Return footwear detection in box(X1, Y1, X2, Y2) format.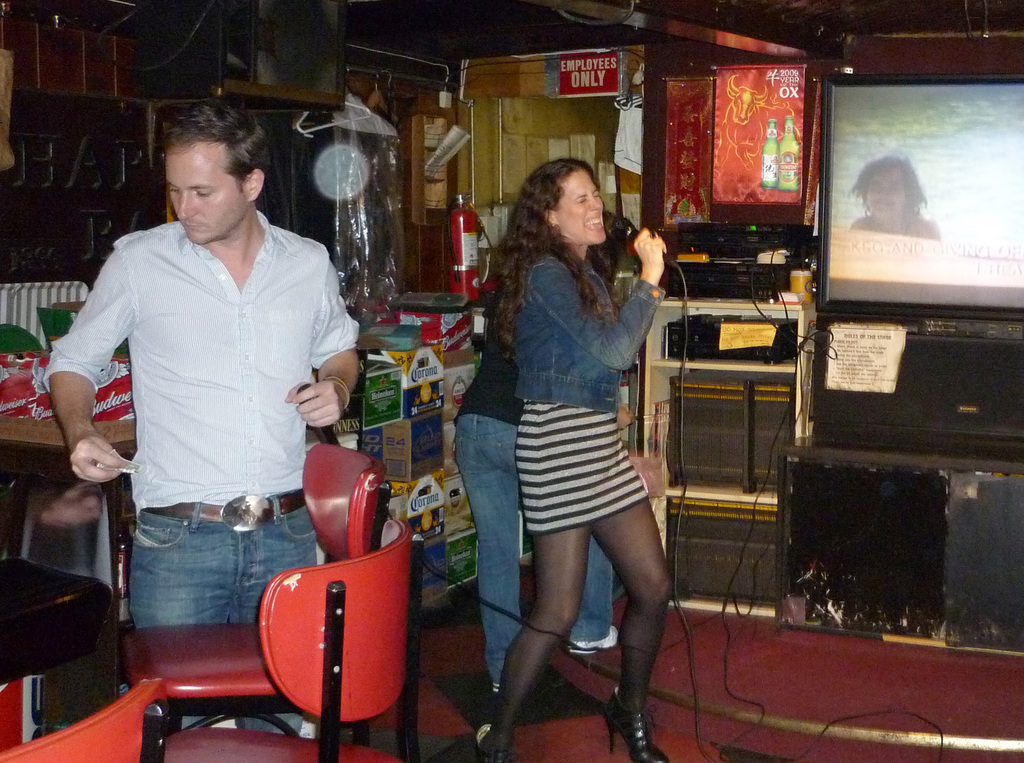
box(604, 645, 669, 755).
